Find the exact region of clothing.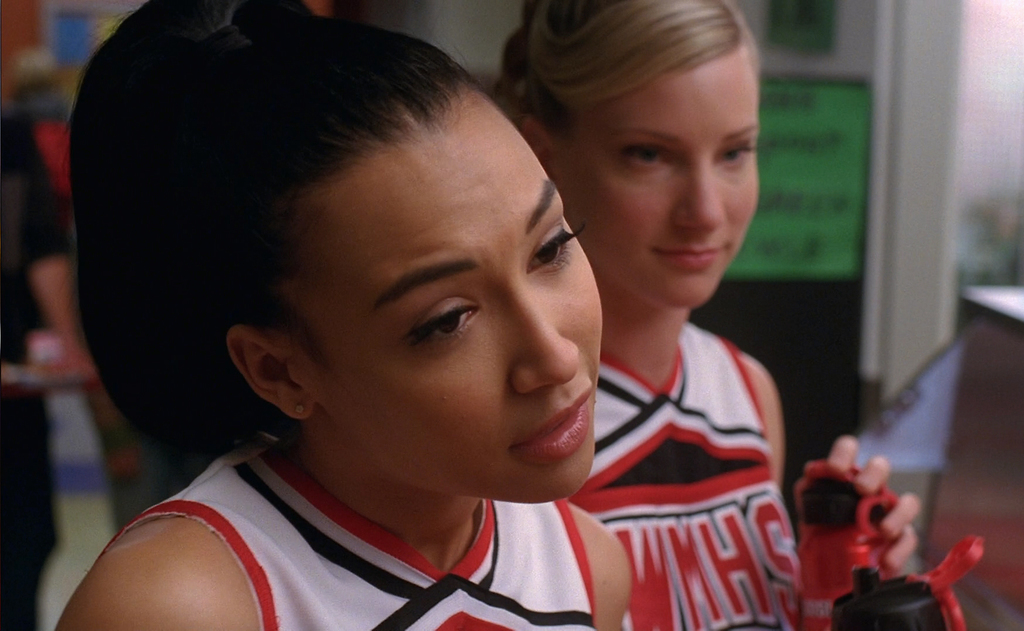
Exact region: 41:446:685:630.
